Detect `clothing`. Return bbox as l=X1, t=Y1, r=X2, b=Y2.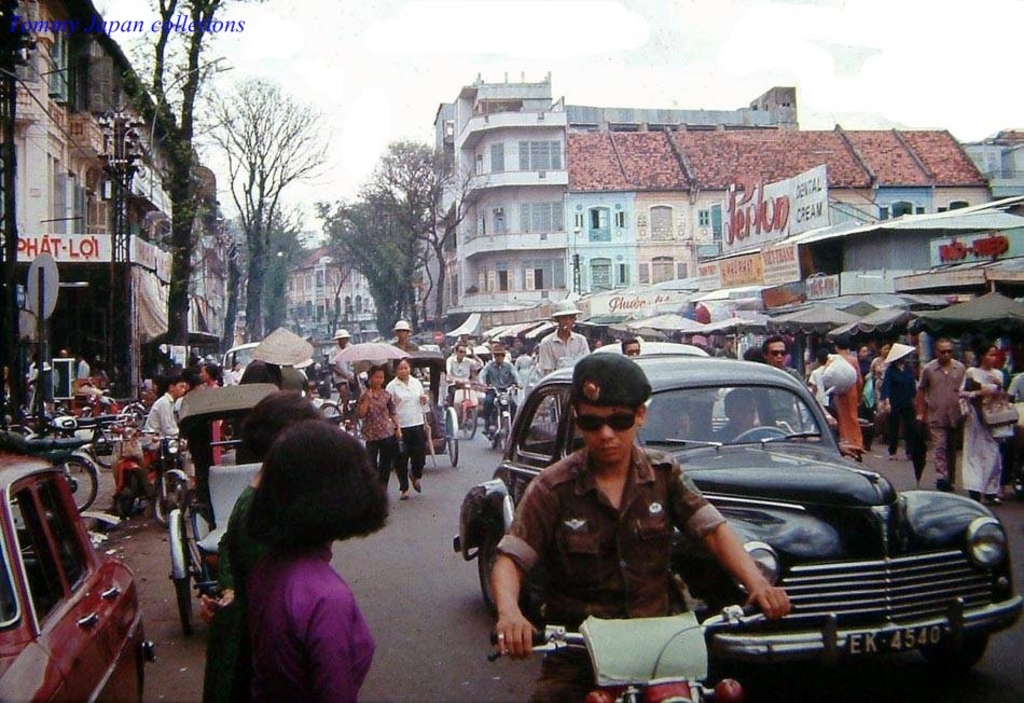
l=282, t=366, r=306, b=397.
